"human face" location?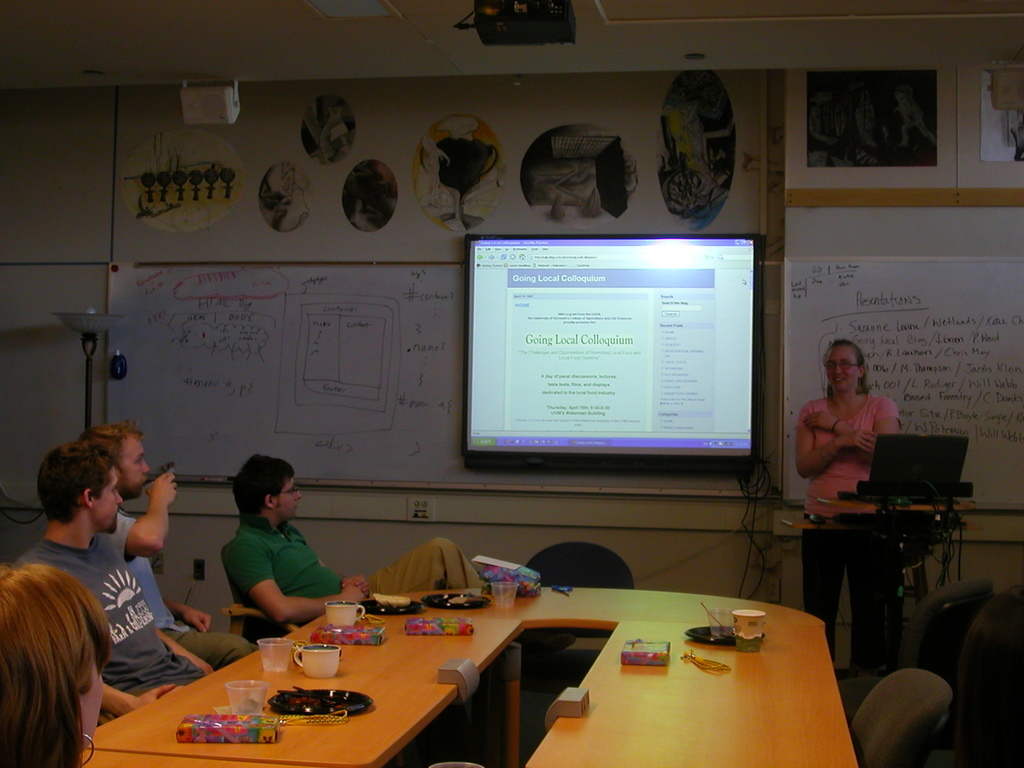
(278, 481, 301, 518)
